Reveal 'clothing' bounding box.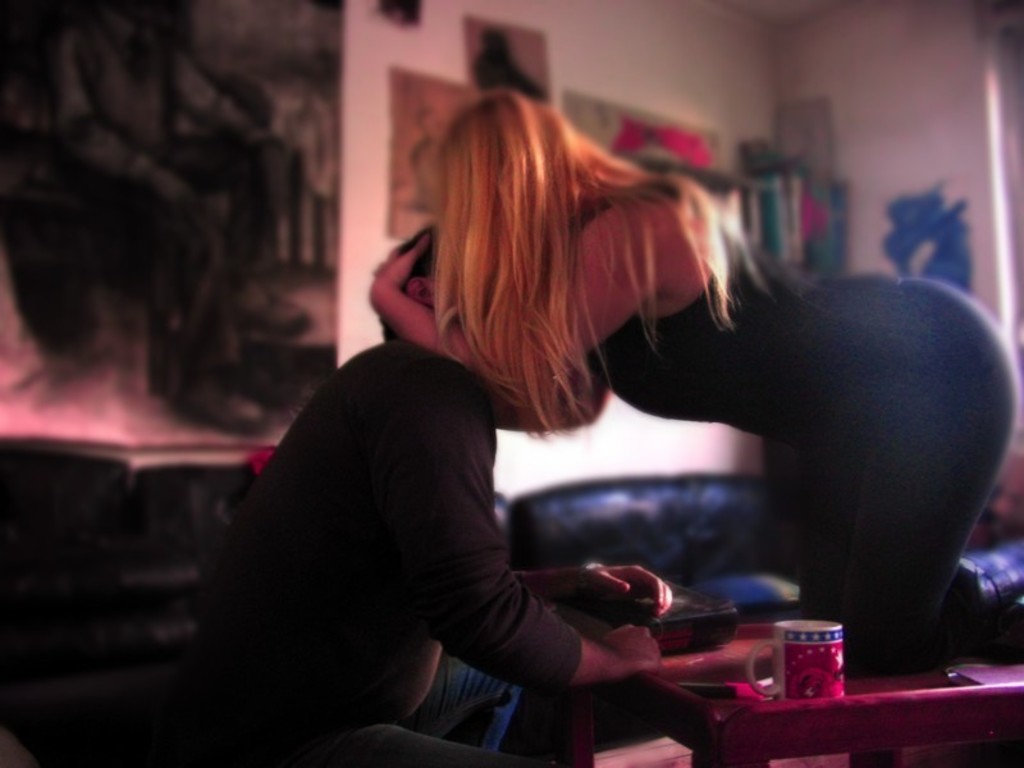
Revealed: x1=279 y1=97 x2=334 y2=270.
